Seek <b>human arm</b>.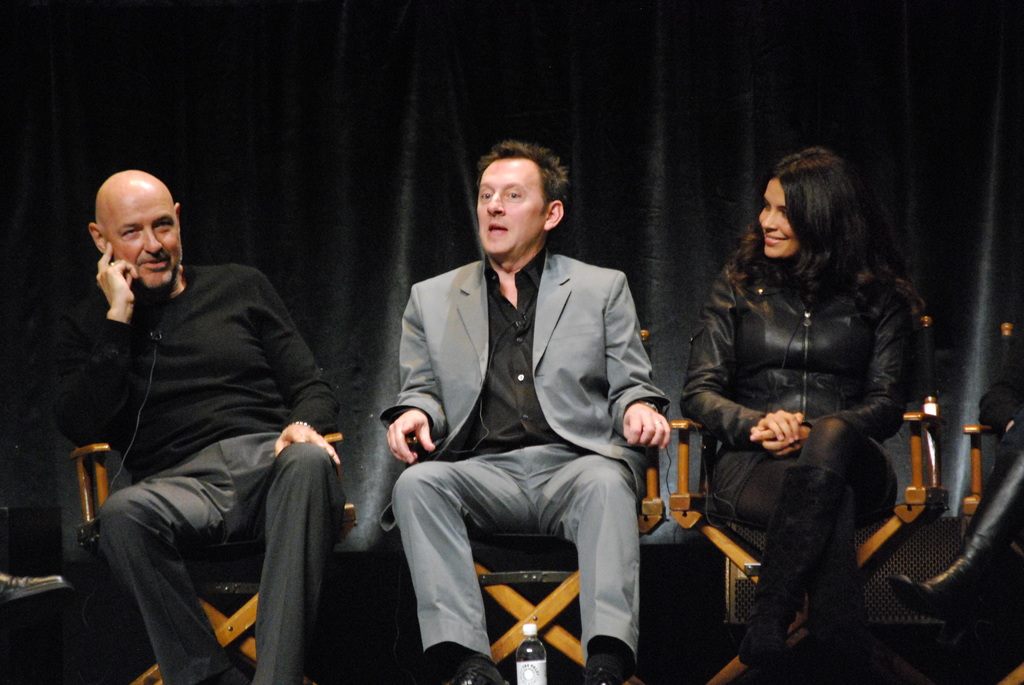
left=61, top=235, right=145, bottom=449.
